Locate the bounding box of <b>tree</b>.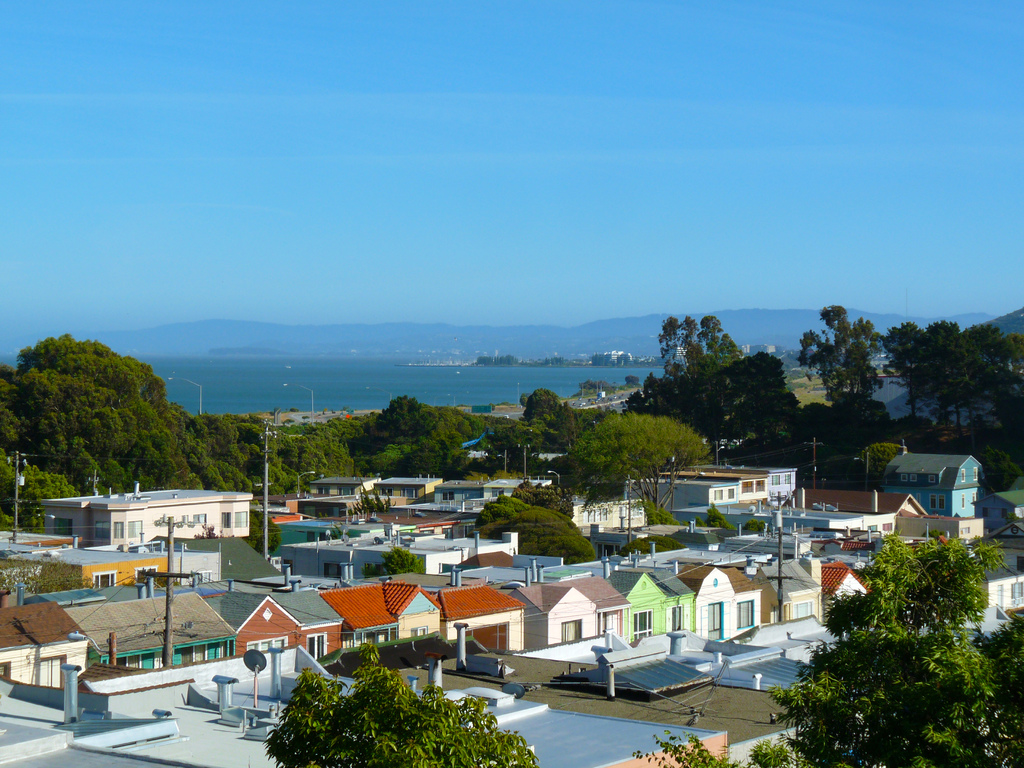
Bounding box: BBox(730, 352, 794, 388).
